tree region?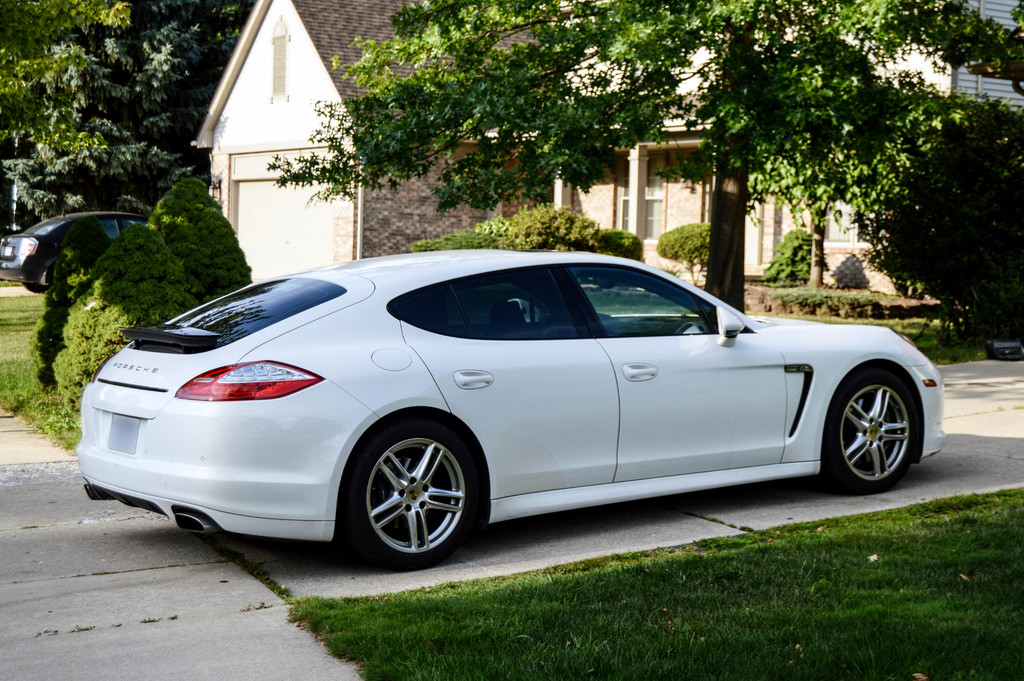
47 149 253 486
